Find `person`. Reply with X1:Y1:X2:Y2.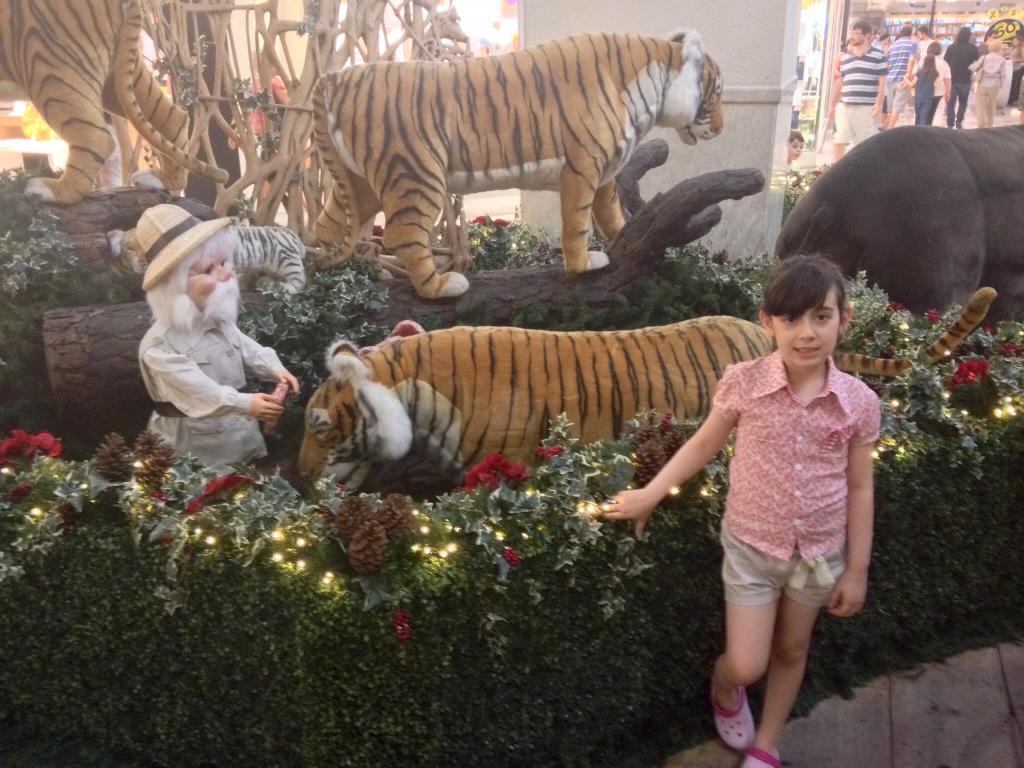
792:131:803:164.
